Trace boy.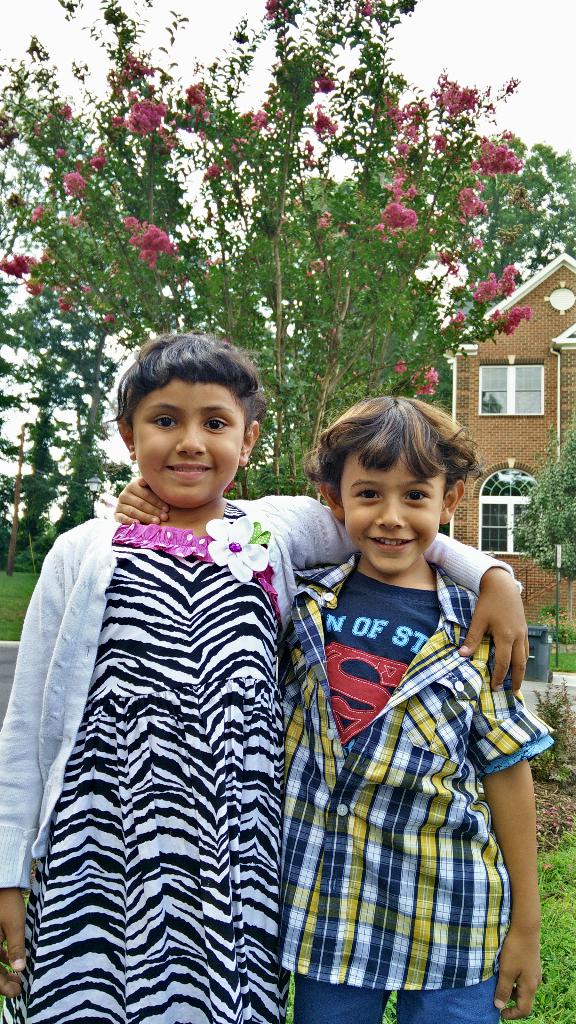
Traced to region(114, 397, 550, 1022).
